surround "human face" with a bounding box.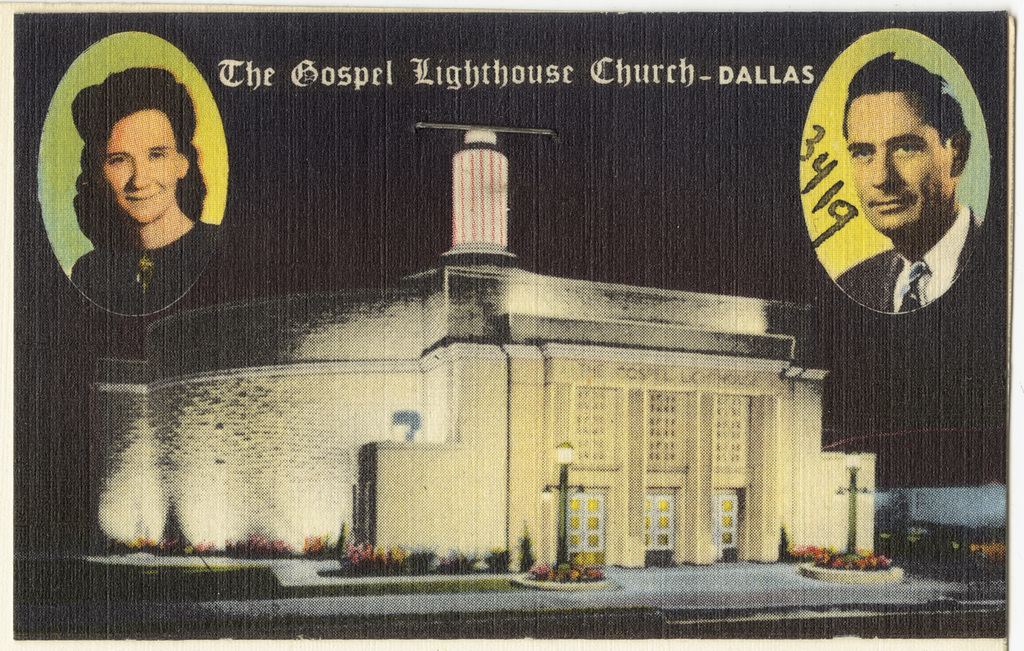
x1=104, y1=109, x2=177, y2=223.
